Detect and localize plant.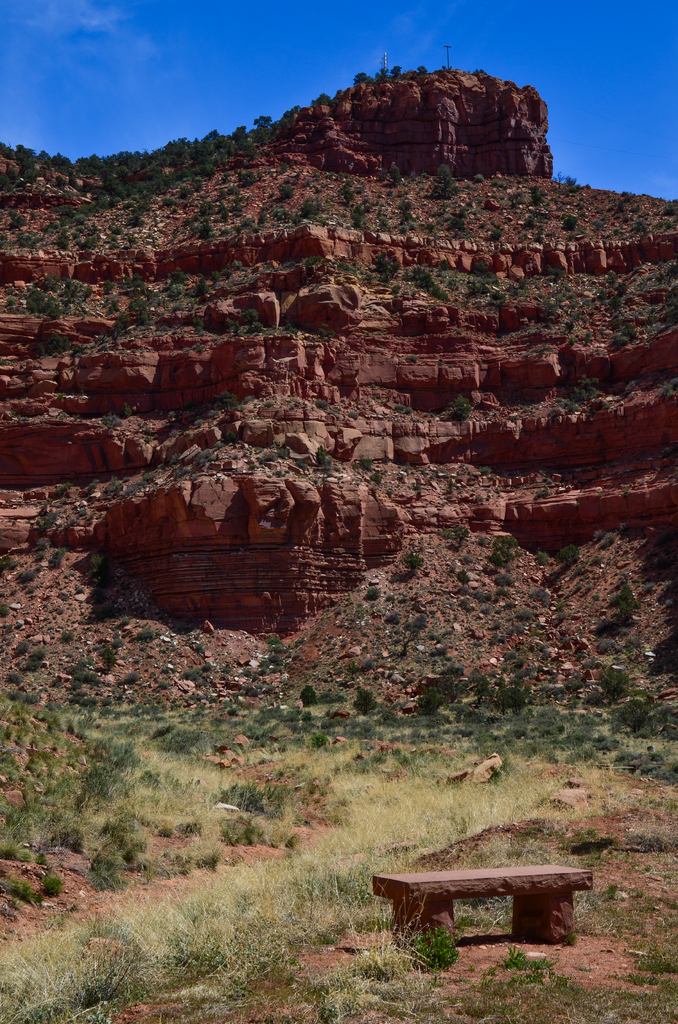
Localized at <region>572, 375, 582, 404</region>.
